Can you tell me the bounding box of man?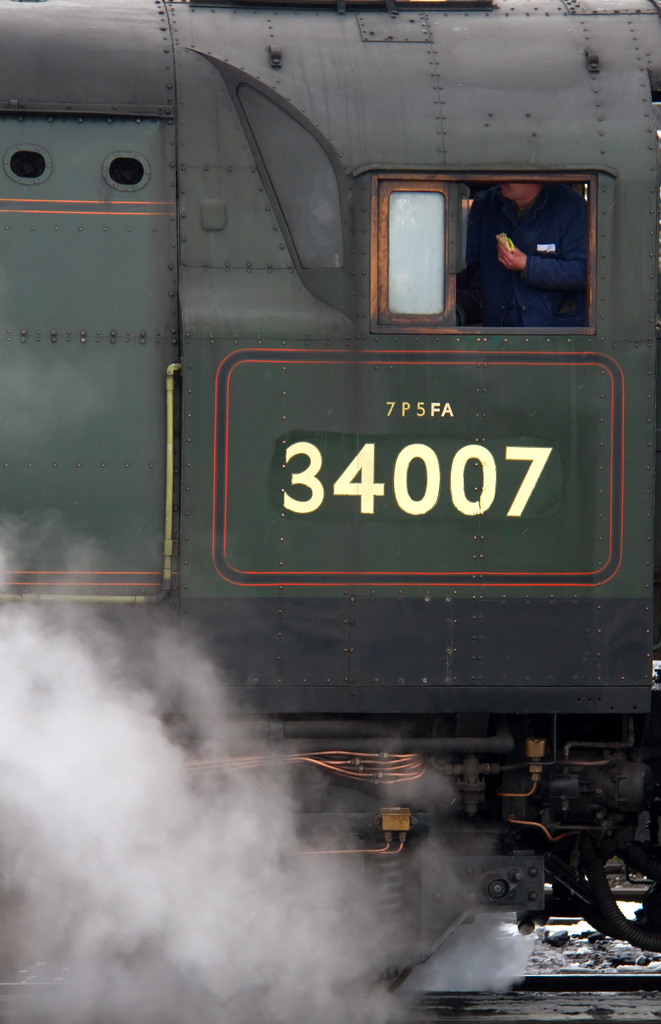
[left=464, top=181, right=591, bottom=328].
